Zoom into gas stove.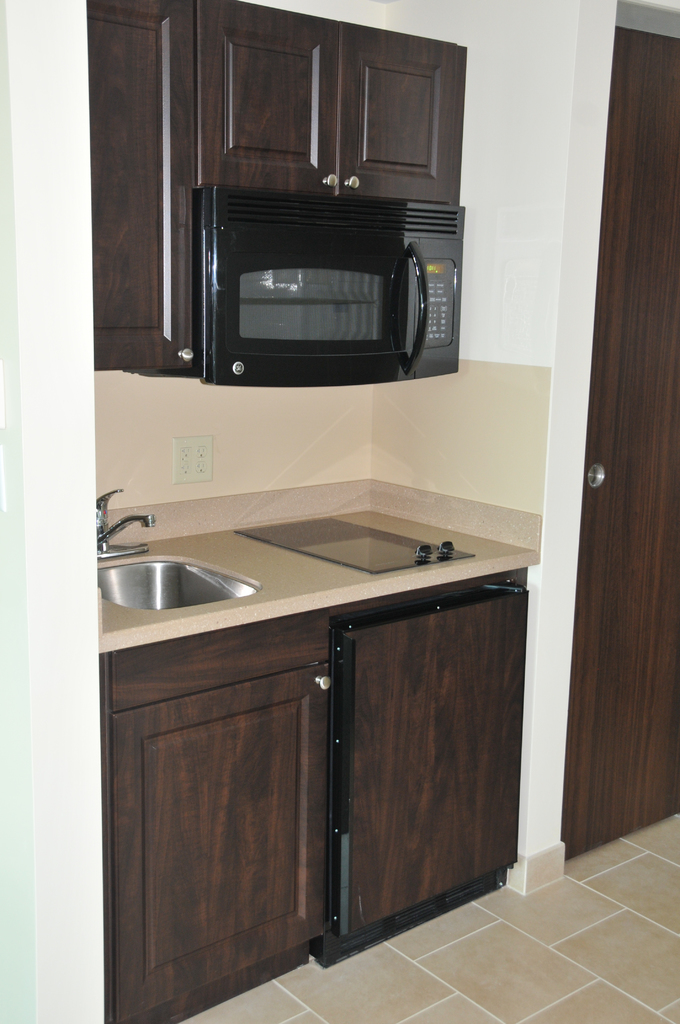
Zoom target: (236,514,476,575).
